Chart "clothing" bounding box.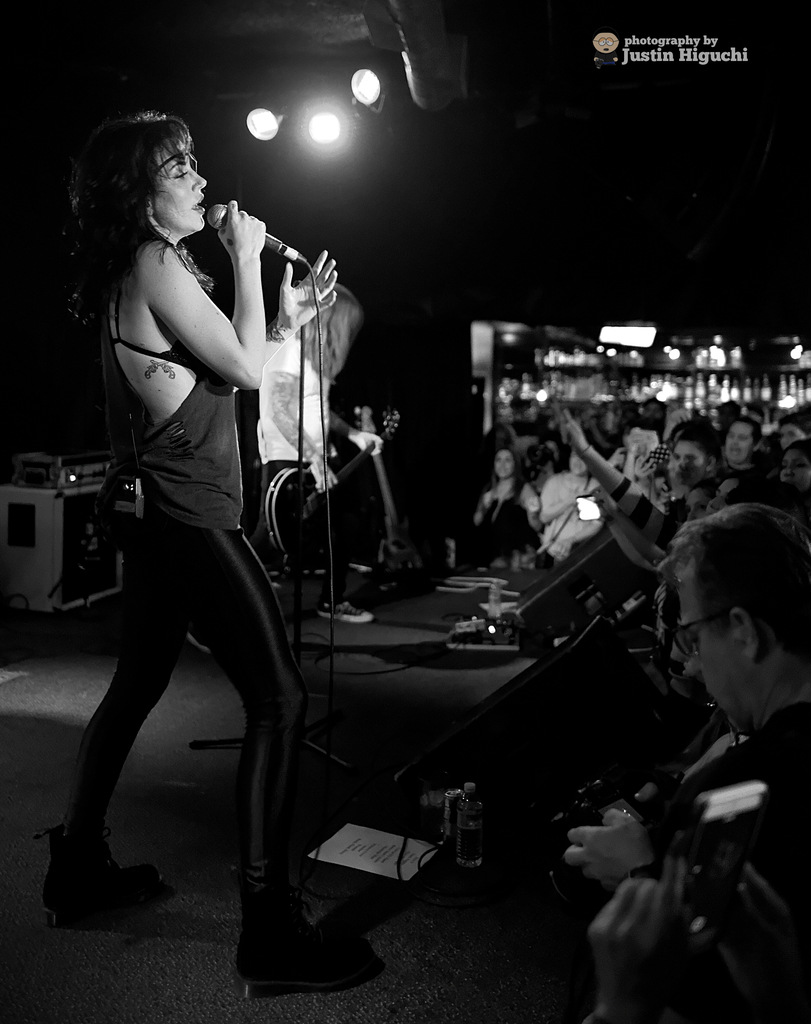
Charted: 642 696 810 958.
